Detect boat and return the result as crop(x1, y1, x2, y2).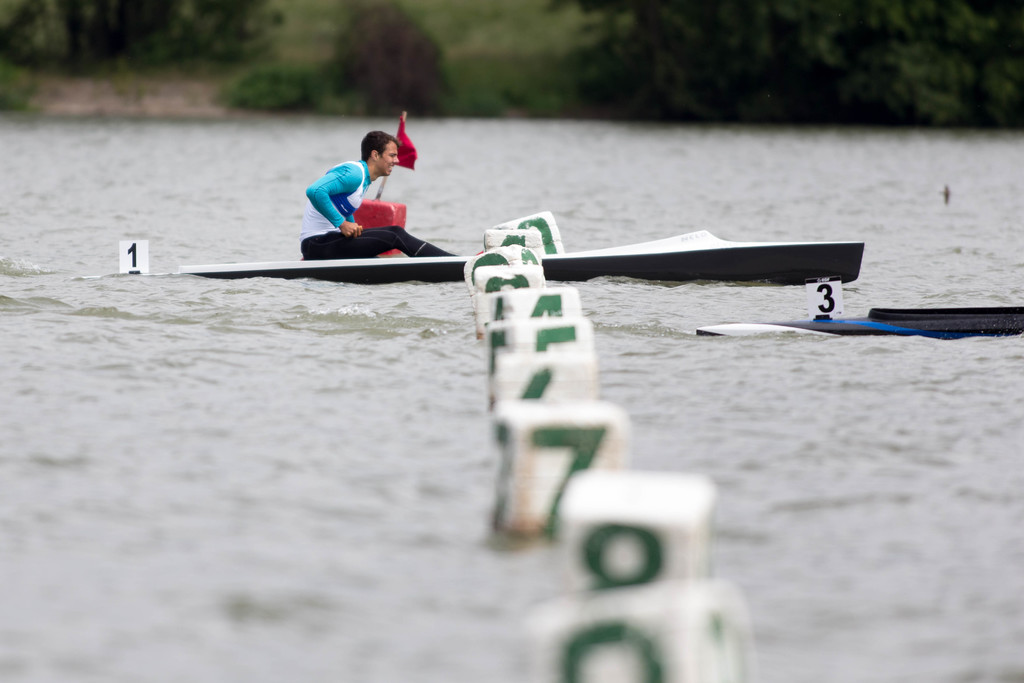
crop(695, 308, 1023, 343).
